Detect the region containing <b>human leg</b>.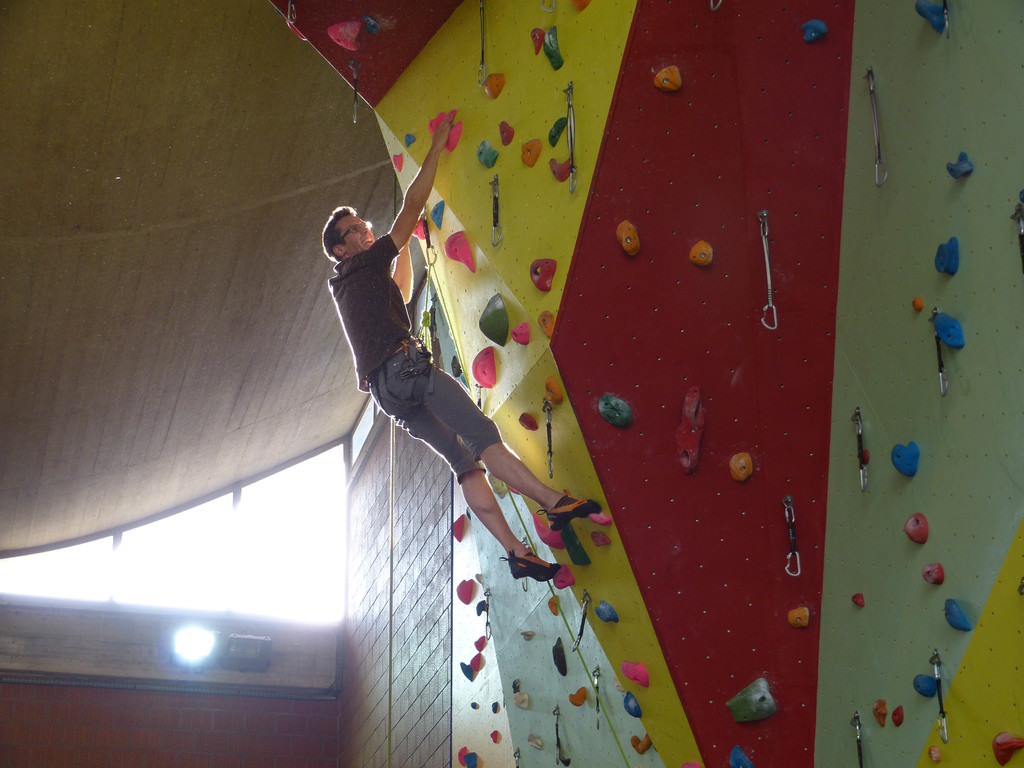
{"x1": 384, "y1": 338, "x2": 597, "y2": 527}.
